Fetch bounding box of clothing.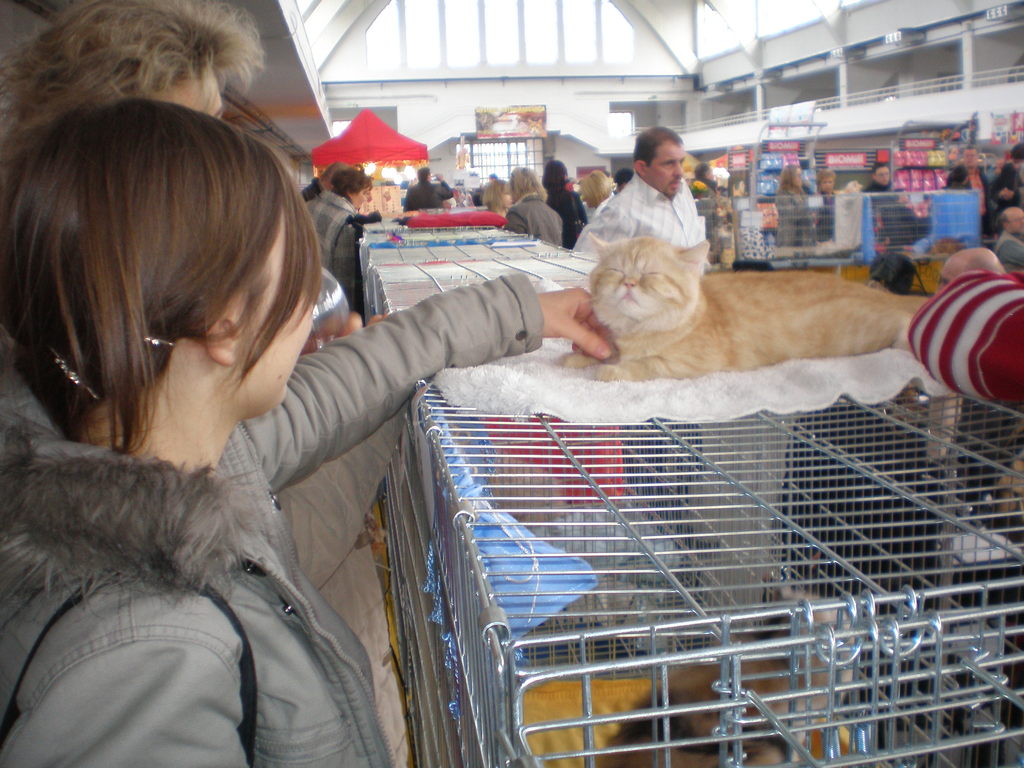
Bbox: bbox=[875, 199, 940, 256].
